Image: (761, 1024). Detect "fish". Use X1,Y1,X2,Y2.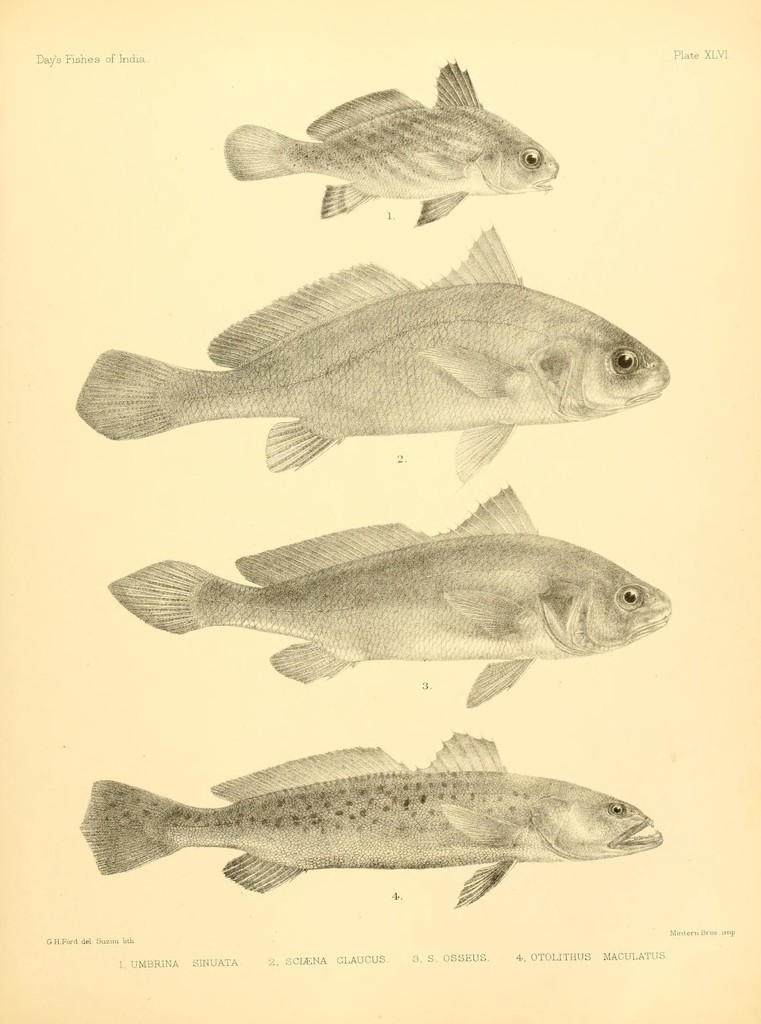
97,509,675,725.
